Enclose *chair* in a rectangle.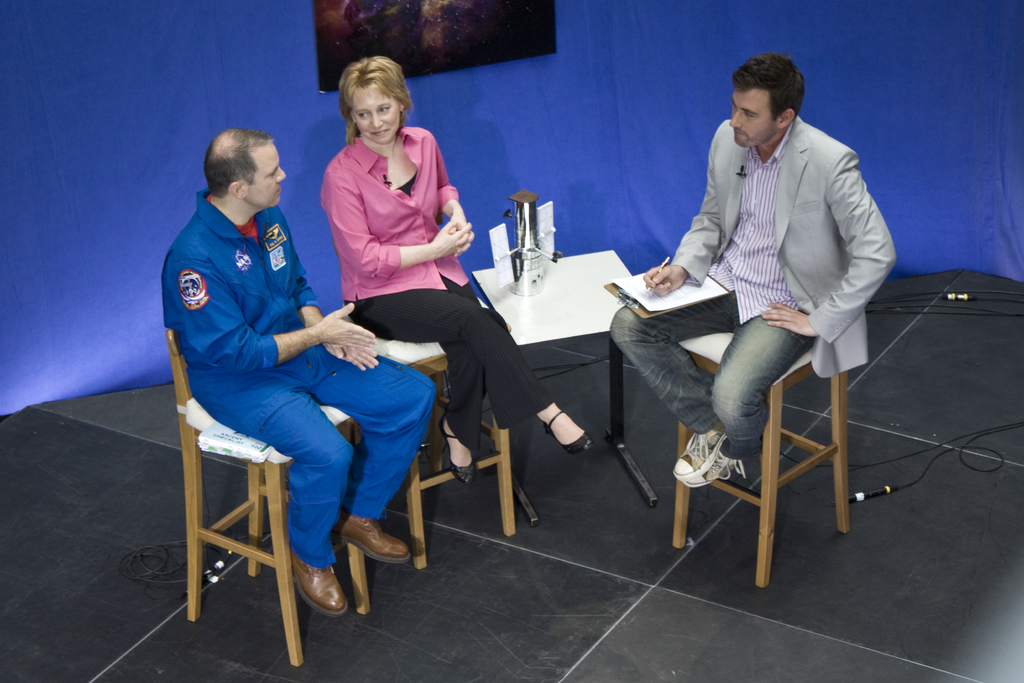
<region>348, 211, 518, 572</region>.
